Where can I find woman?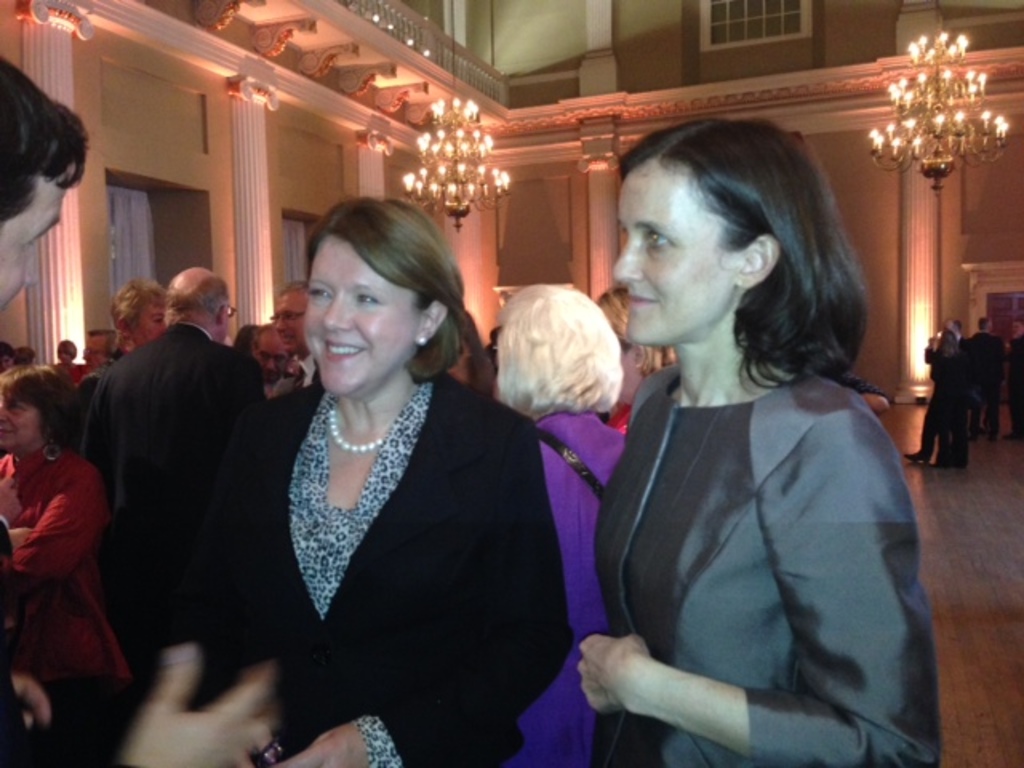
You can find it at box(482, 275, 638, 766).
